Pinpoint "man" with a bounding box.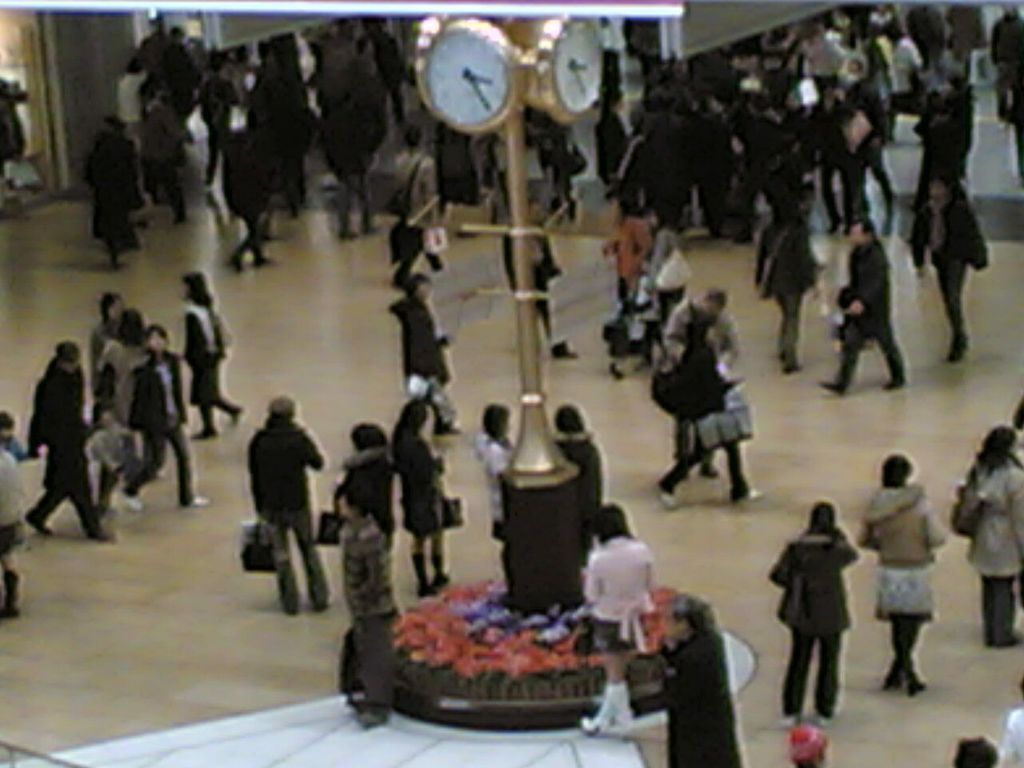
left=904, top=6, right=946, bottom=82.
